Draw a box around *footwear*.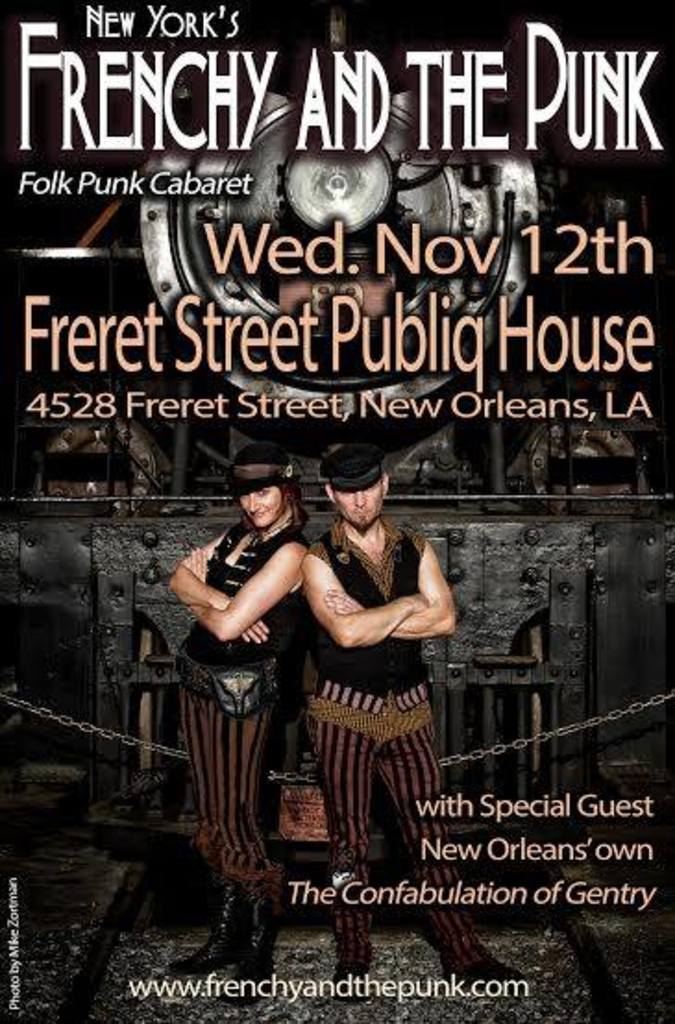
left=216, top=865, right=283, bottom=1002.
